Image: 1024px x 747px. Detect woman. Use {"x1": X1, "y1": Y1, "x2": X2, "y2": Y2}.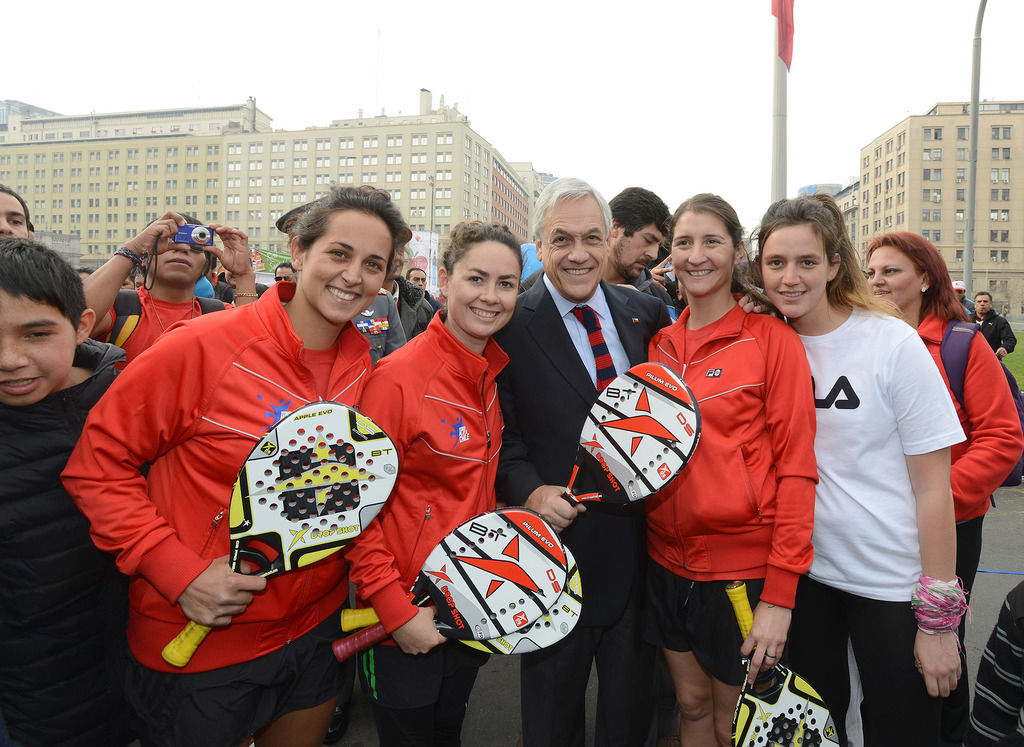
{"x1": 863, "y1": 224, "x2": 1023, "y2": 663}.
